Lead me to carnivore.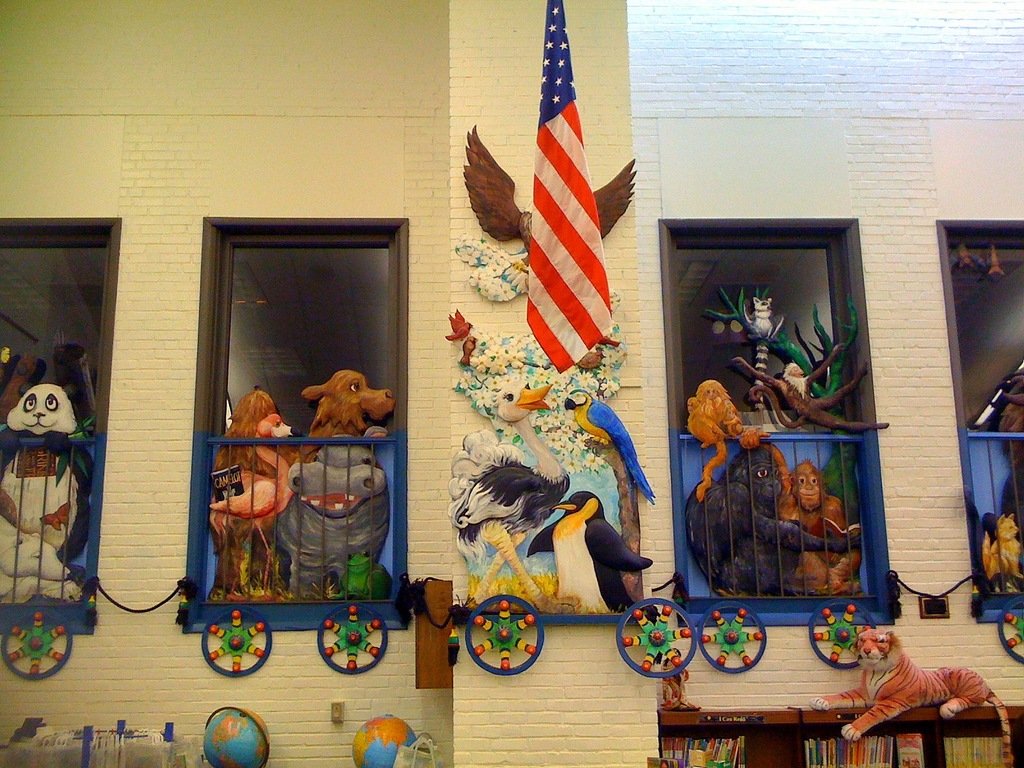
Lead to 0,383,79,550.
